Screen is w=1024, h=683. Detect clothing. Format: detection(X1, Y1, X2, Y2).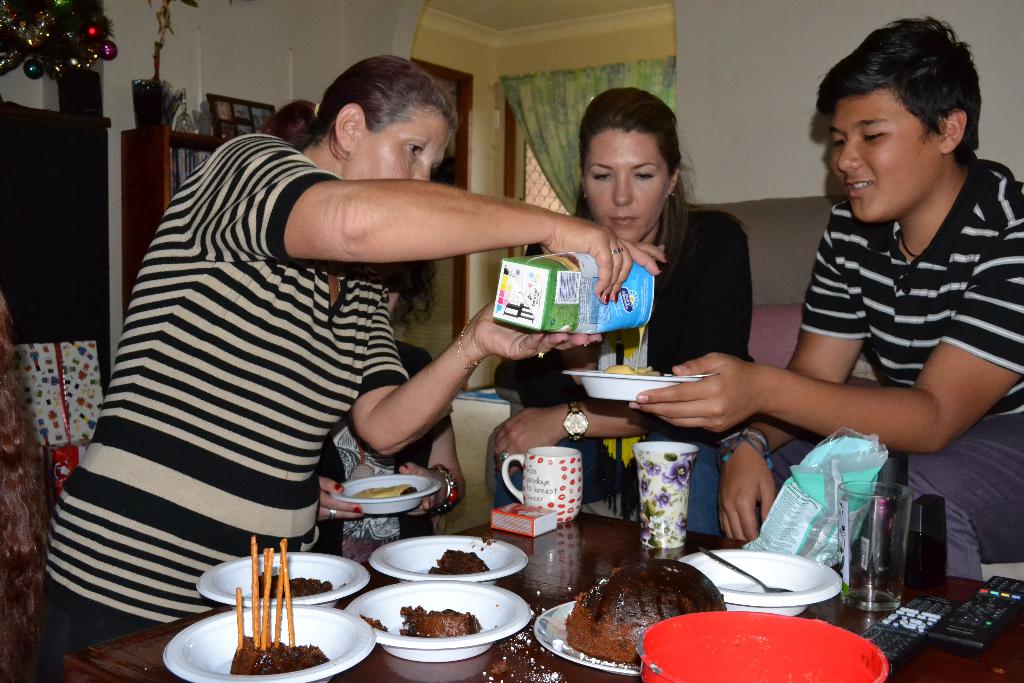
detection(766, 162, 1023, 587).
